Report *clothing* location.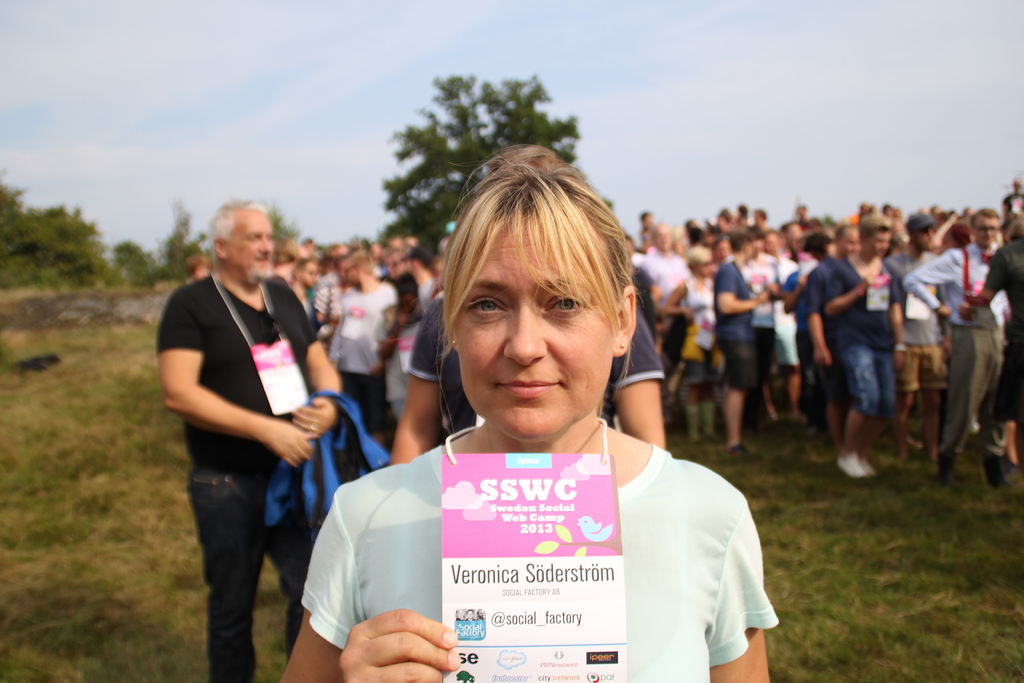
Report: x1=822 y1=245 x2=906 y2=407.
